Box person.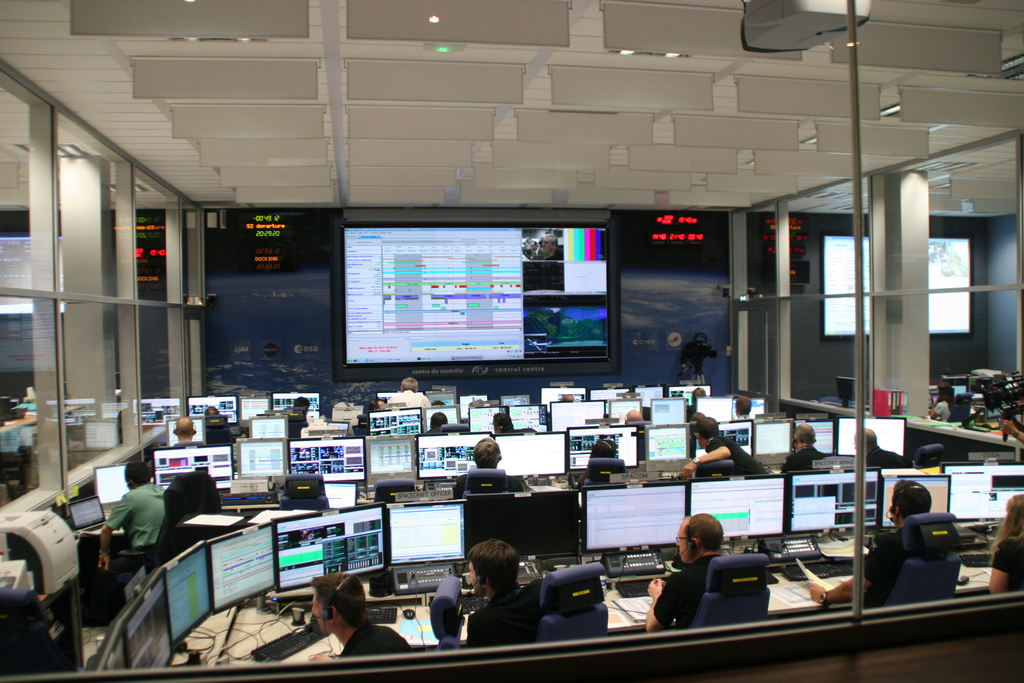
[986, 493, 1023, 595].
